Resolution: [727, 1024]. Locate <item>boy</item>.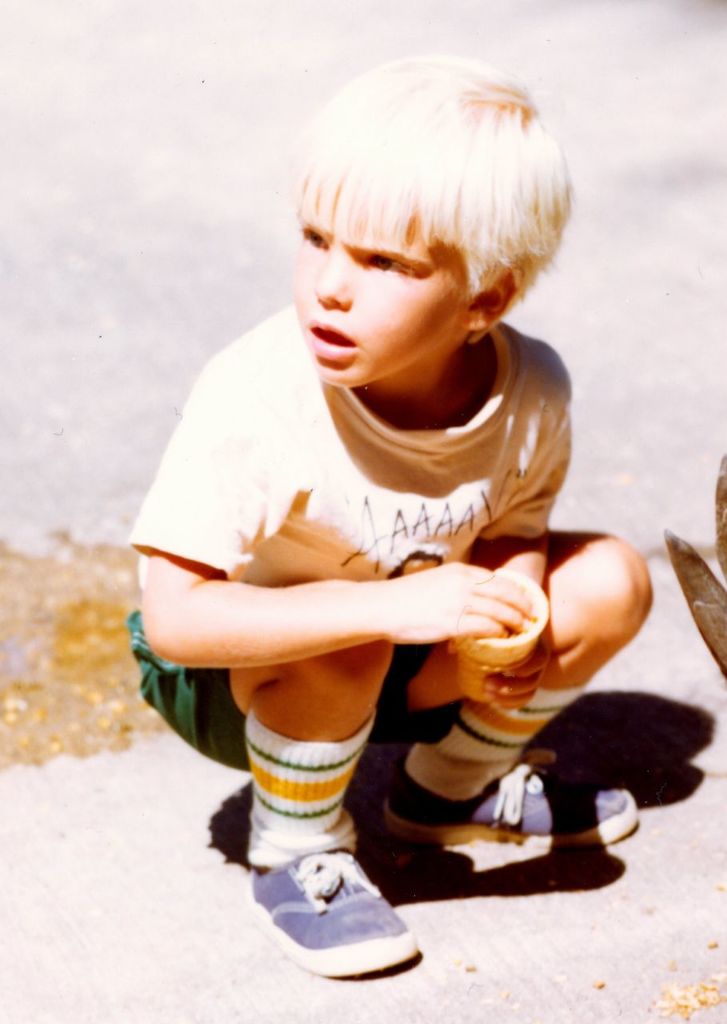
pyautogui.locateOnScreen(167, 10, 615, 913).
